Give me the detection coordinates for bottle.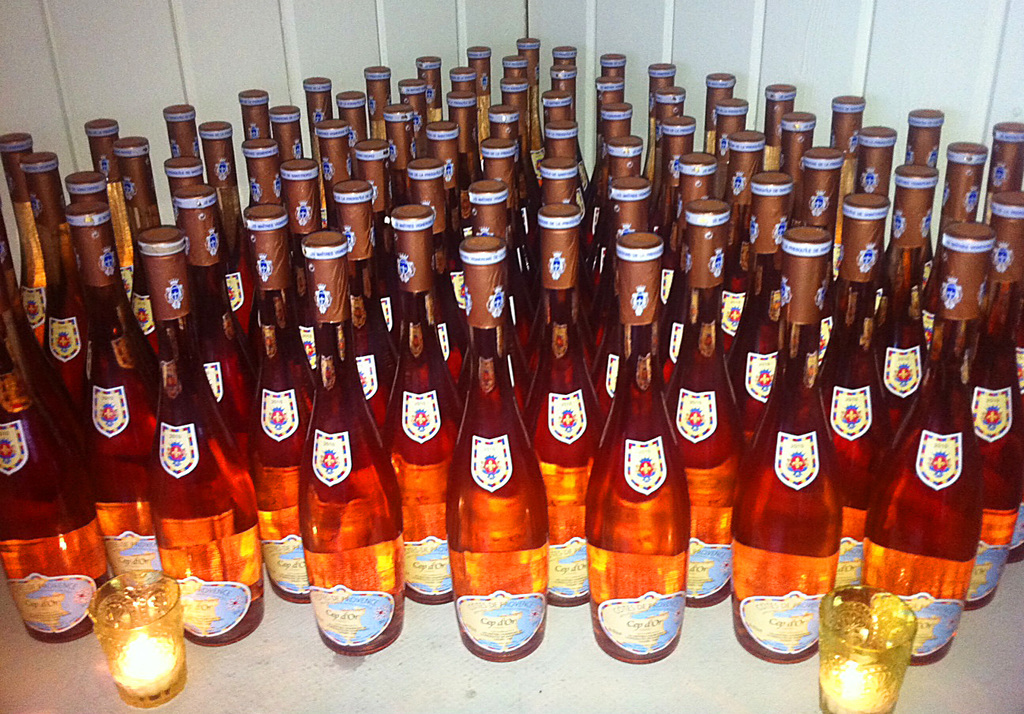
(x1=230, y1=92, x2=265, y2=141).
